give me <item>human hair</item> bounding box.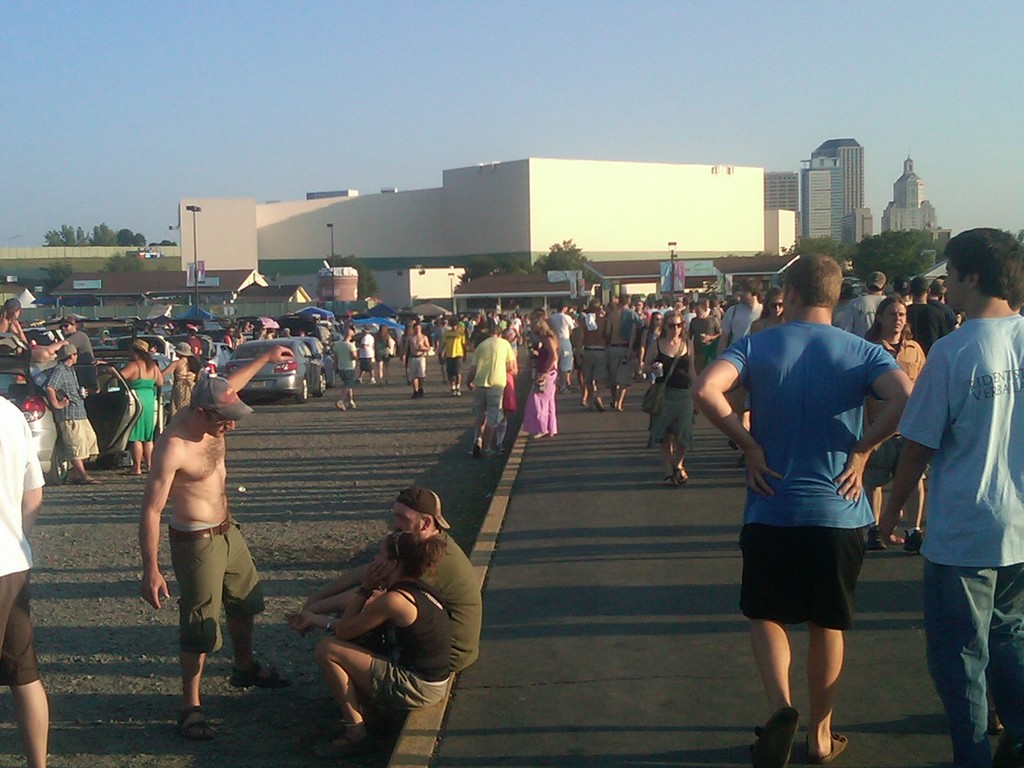
[412, 322, 422, 326].
